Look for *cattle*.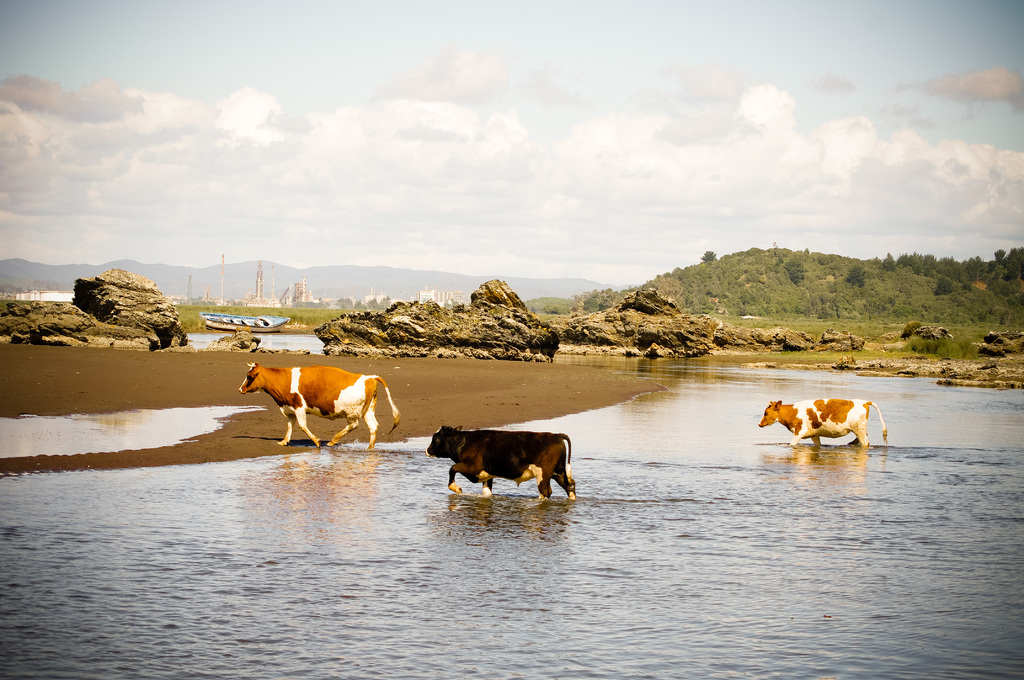
Found: x1=428 y1=423 x2=577 y2=512.
